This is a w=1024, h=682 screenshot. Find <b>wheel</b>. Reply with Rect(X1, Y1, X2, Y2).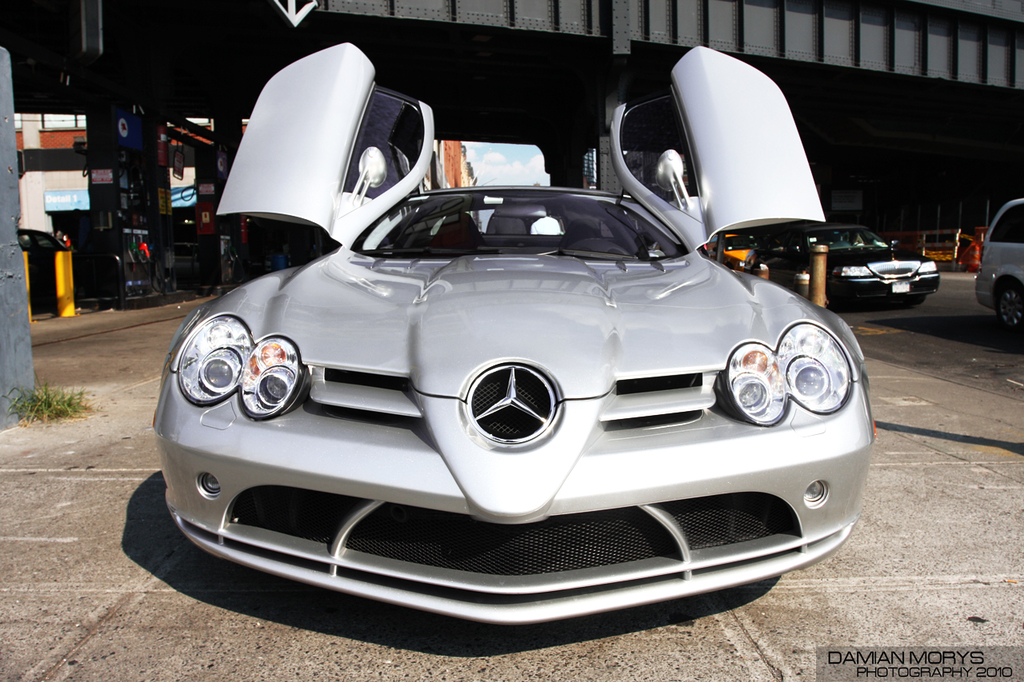
Rect(826, 285, 843, 311).
